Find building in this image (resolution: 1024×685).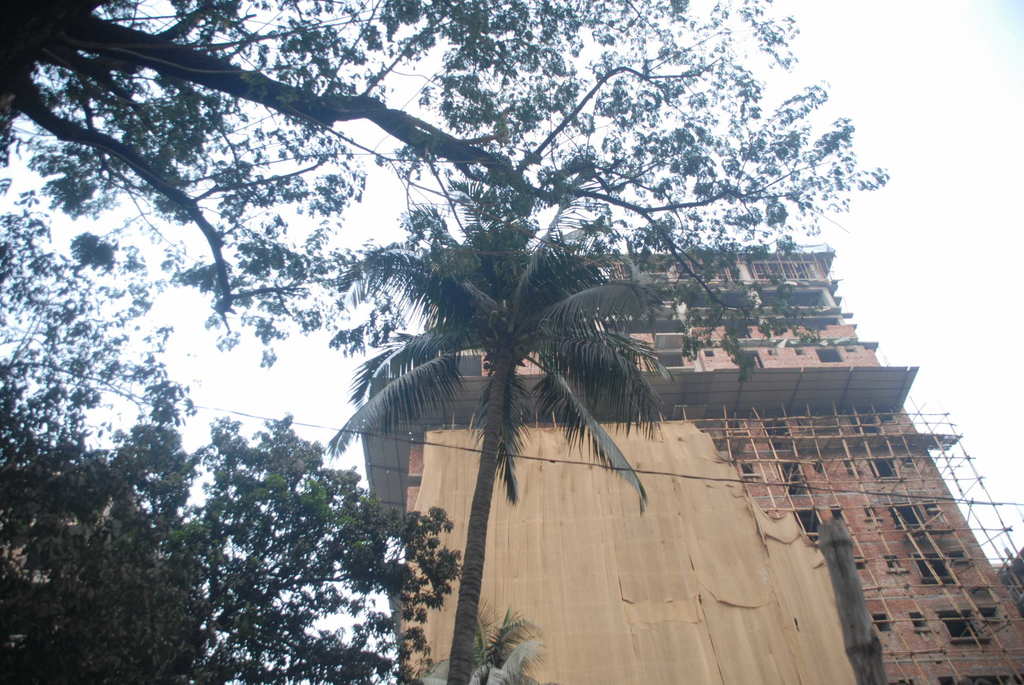
detection(356, 239, 1023, 684).
